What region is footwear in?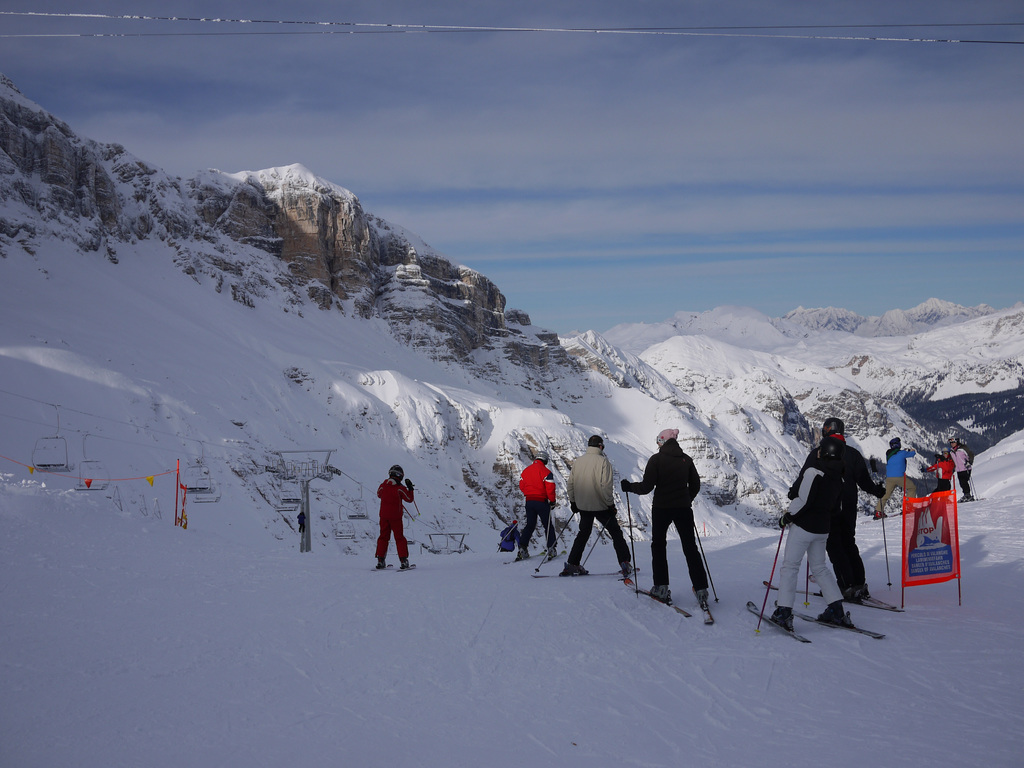
[399,557,412,569].
